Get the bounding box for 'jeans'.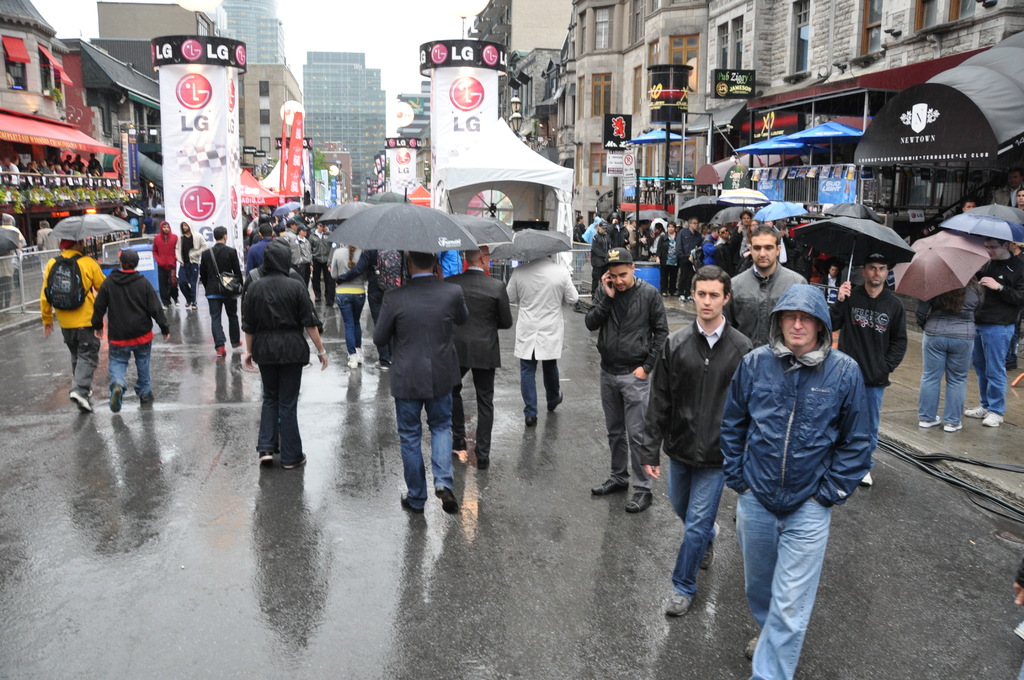
(x1=389, y1=389, x2=449, y2=517).
